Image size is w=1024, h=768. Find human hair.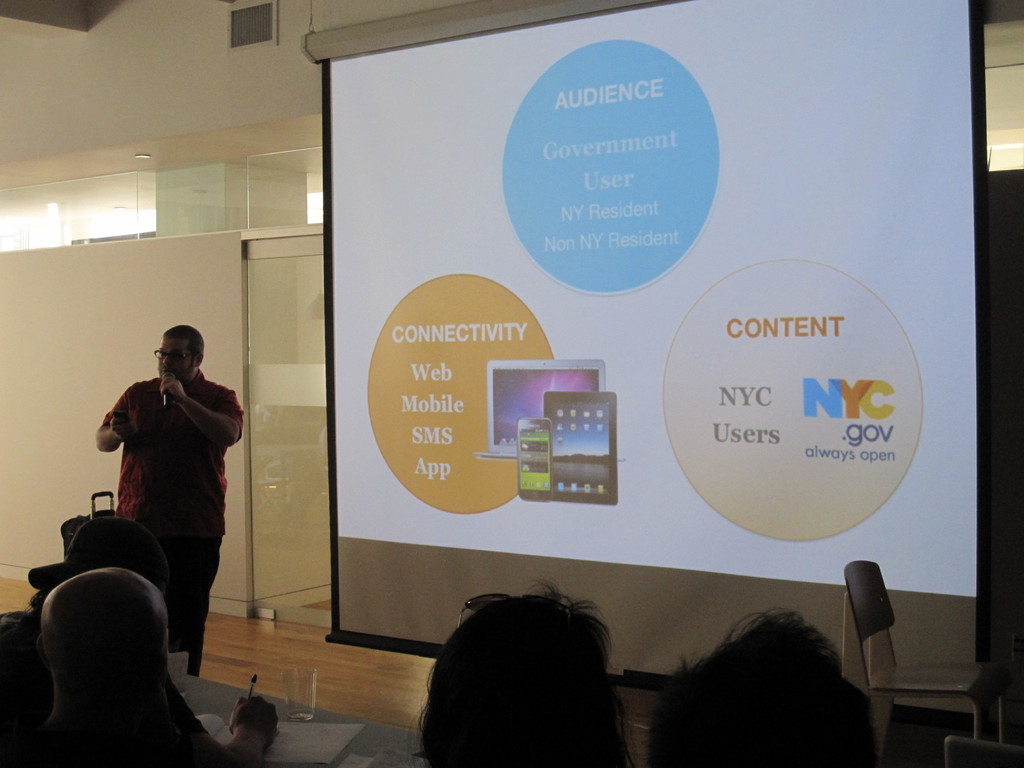
{"left": 163, "top": 324, "right": 206, "bottom": 371}.
